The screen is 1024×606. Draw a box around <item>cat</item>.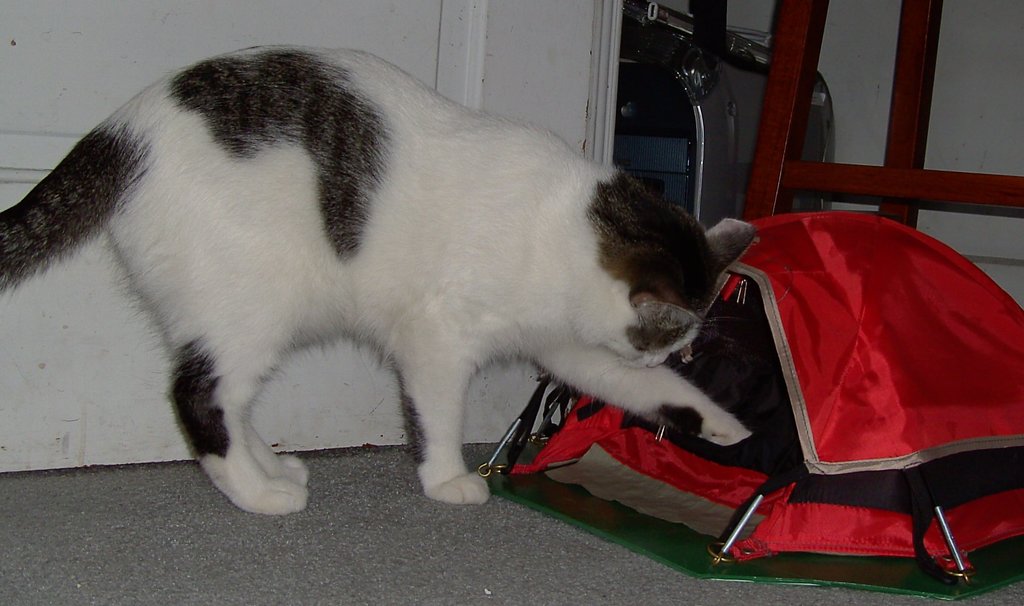
<bbox>0, 44, 753, 521</bbox>.
